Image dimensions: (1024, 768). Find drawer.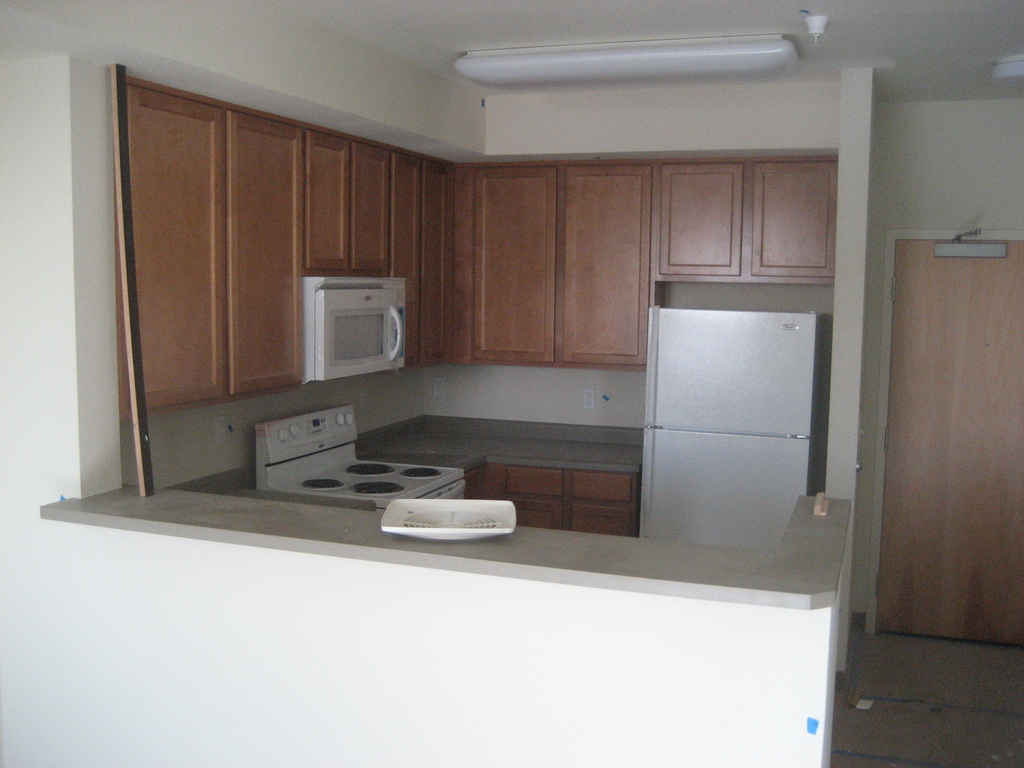
left=568, top=472, right=630, bottom=502.
